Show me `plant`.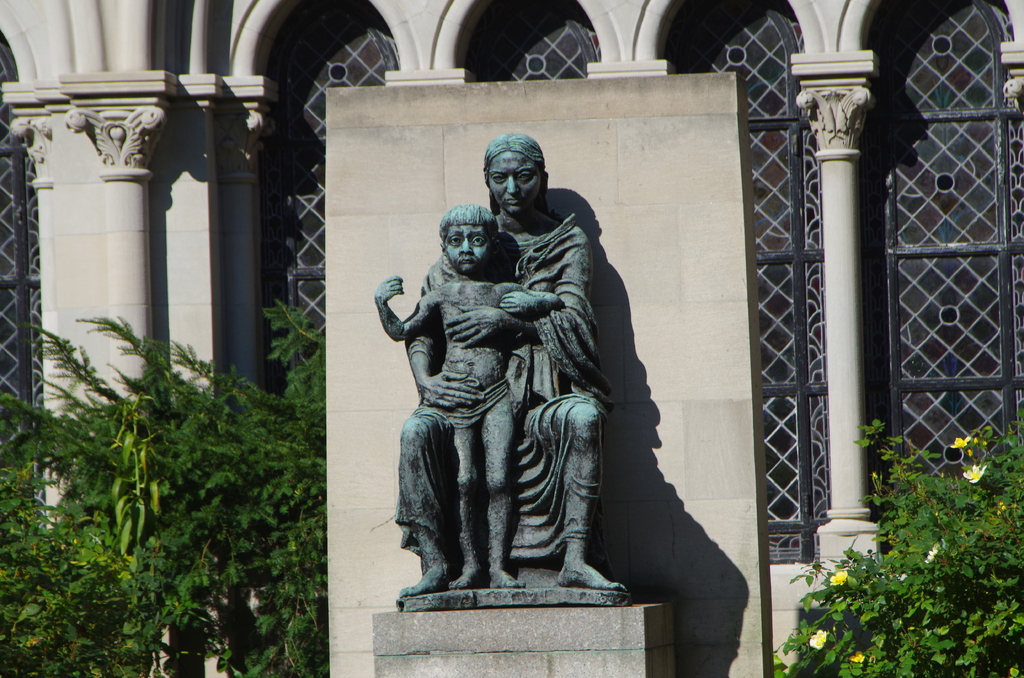
`plant` is here: <region>0, 385, 166, 677</region>.
